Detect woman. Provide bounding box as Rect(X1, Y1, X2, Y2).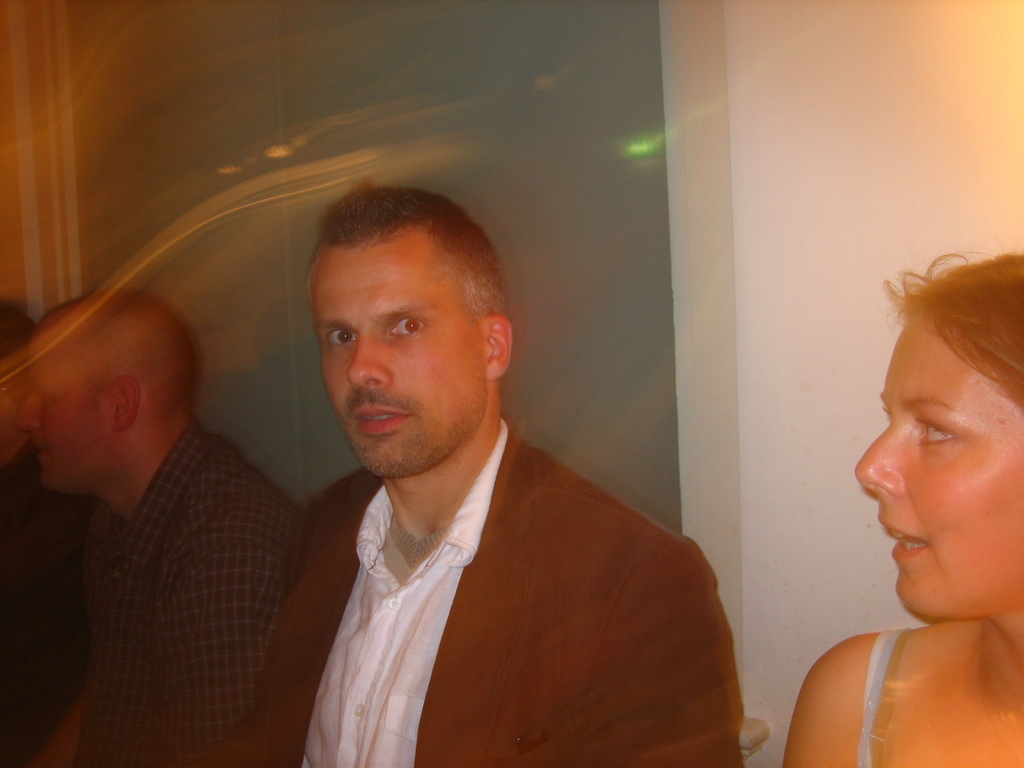
Rect(778, 243, 1023, 767).
